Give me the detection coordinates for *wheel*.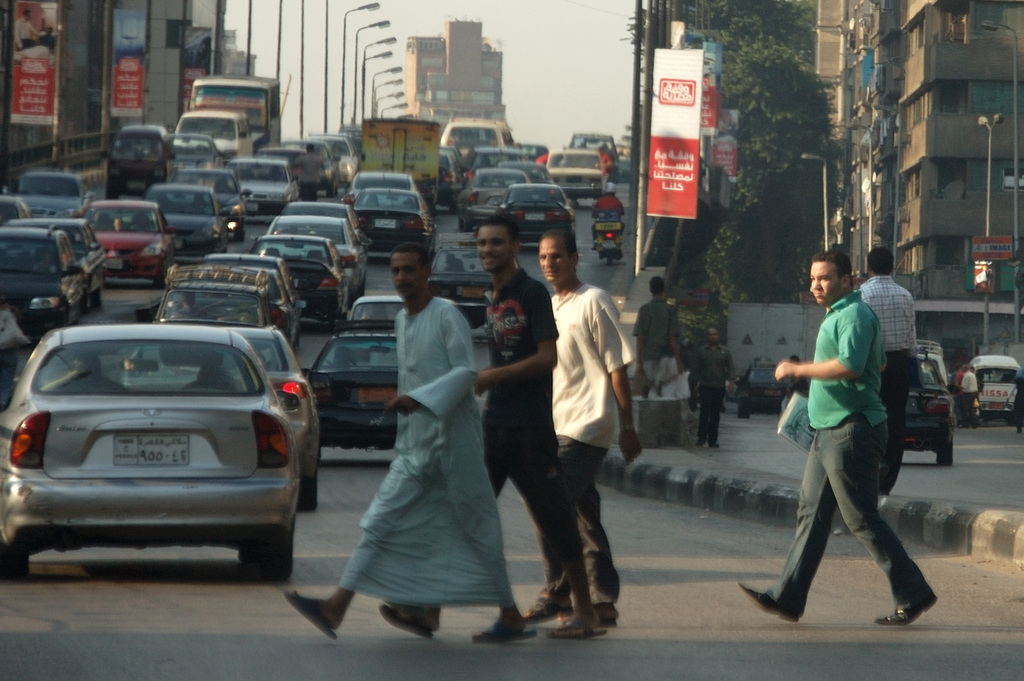
(92,290,104,308).
